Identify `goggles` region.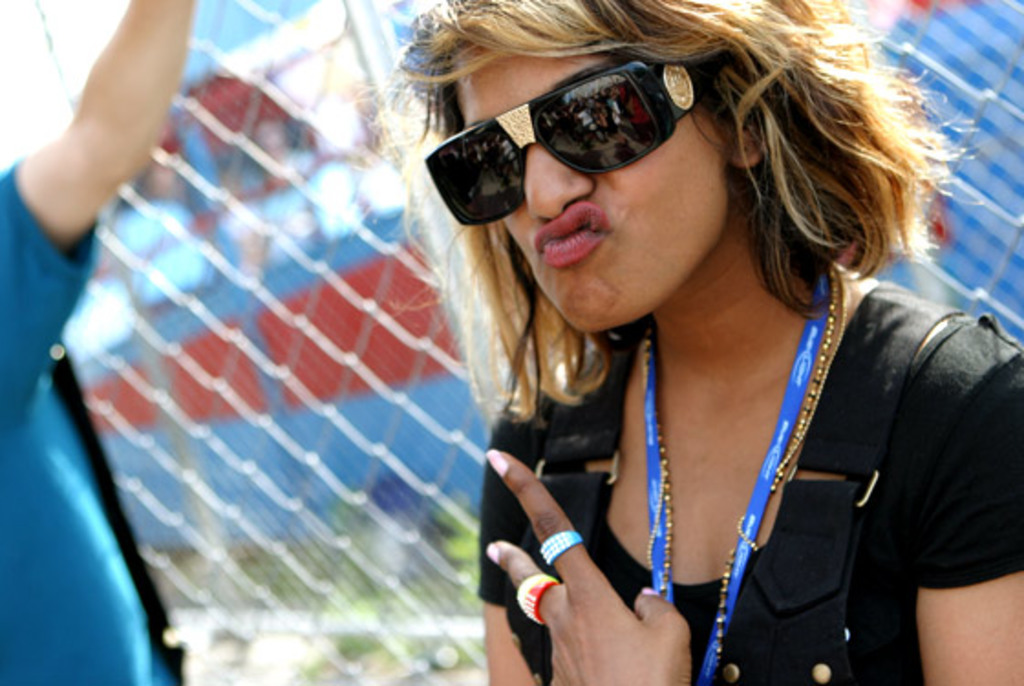
Region: rect(437, 57, 728, 201).
